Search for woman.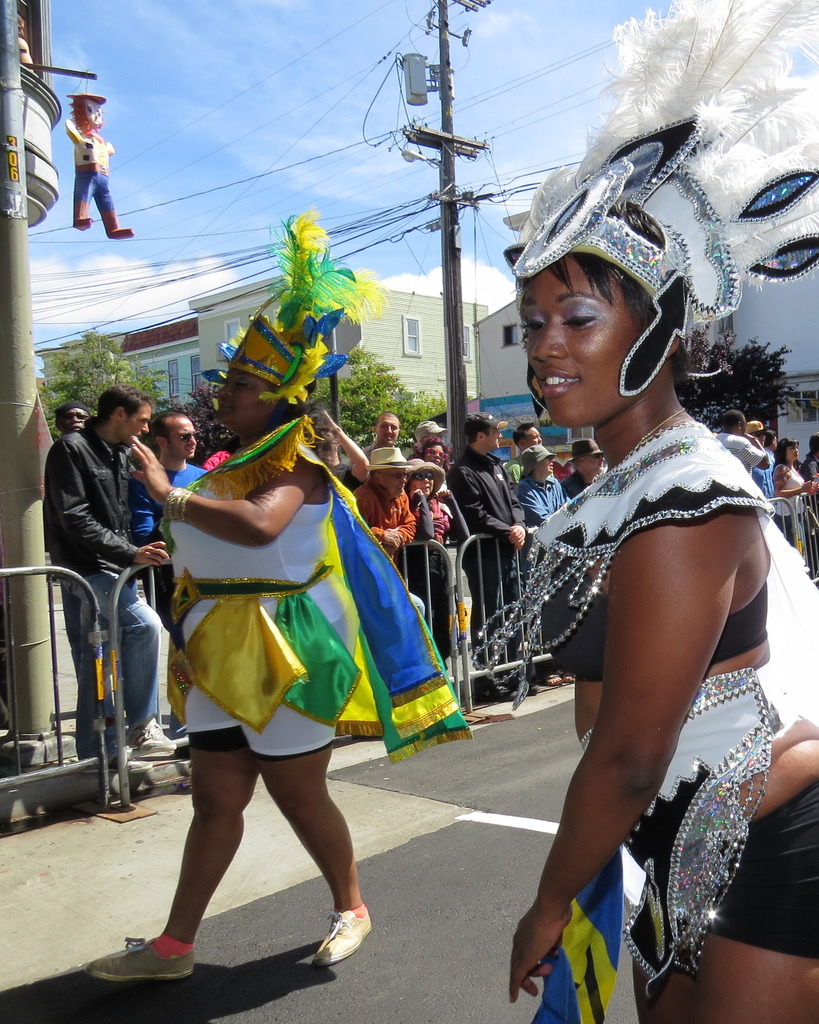
Found at detection(505, 445, 565, 533).
